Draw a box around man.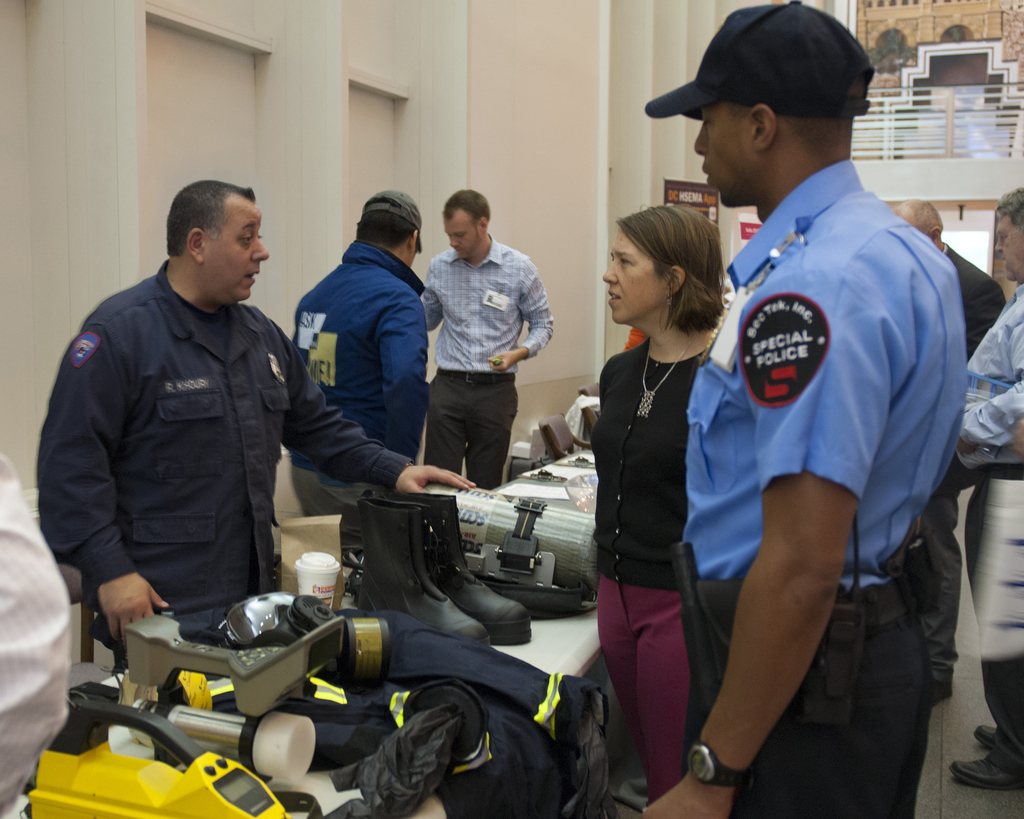
279,186,431,516.
